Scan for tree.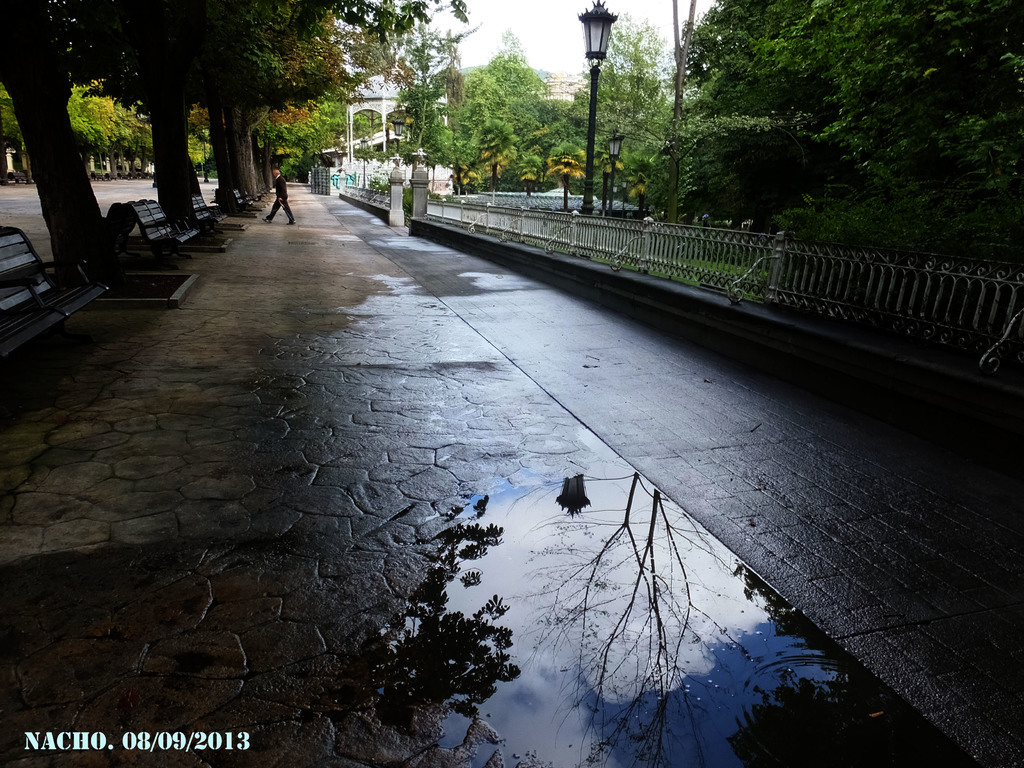
Scan result: x1=772 y1=0 x2=1023 y2=267.
